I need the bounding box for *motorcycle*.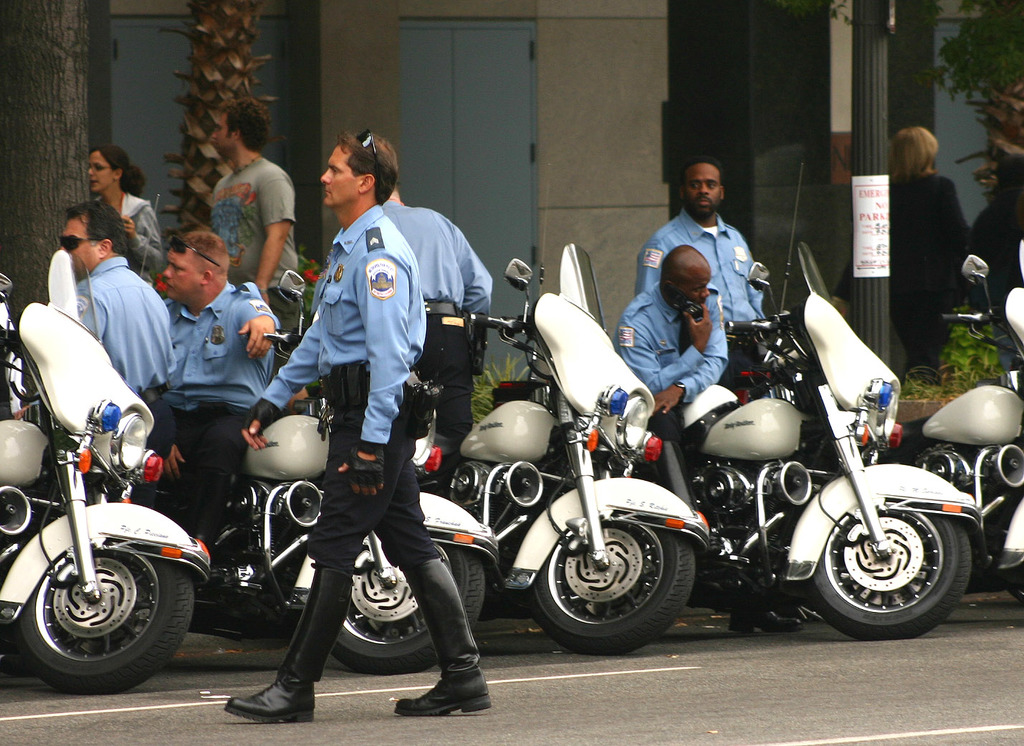
Here it is: x1=889 y1=248 x2=1023 y2=619.
